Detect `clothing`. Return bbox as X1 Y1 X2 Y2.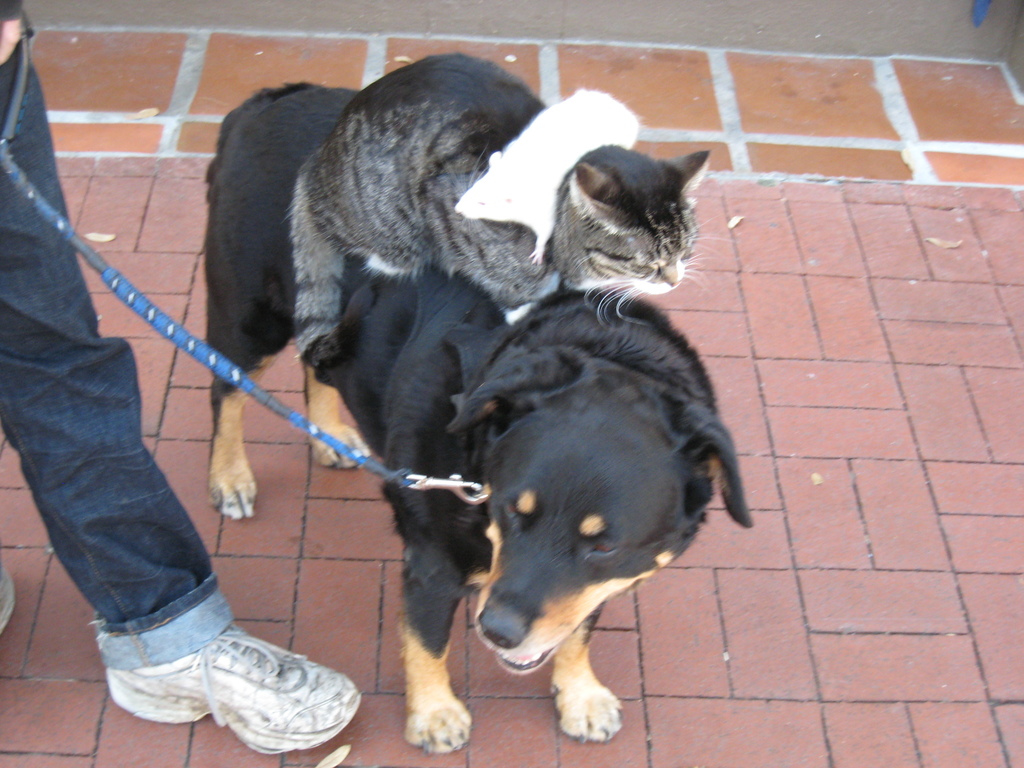
13 116 296 721.
